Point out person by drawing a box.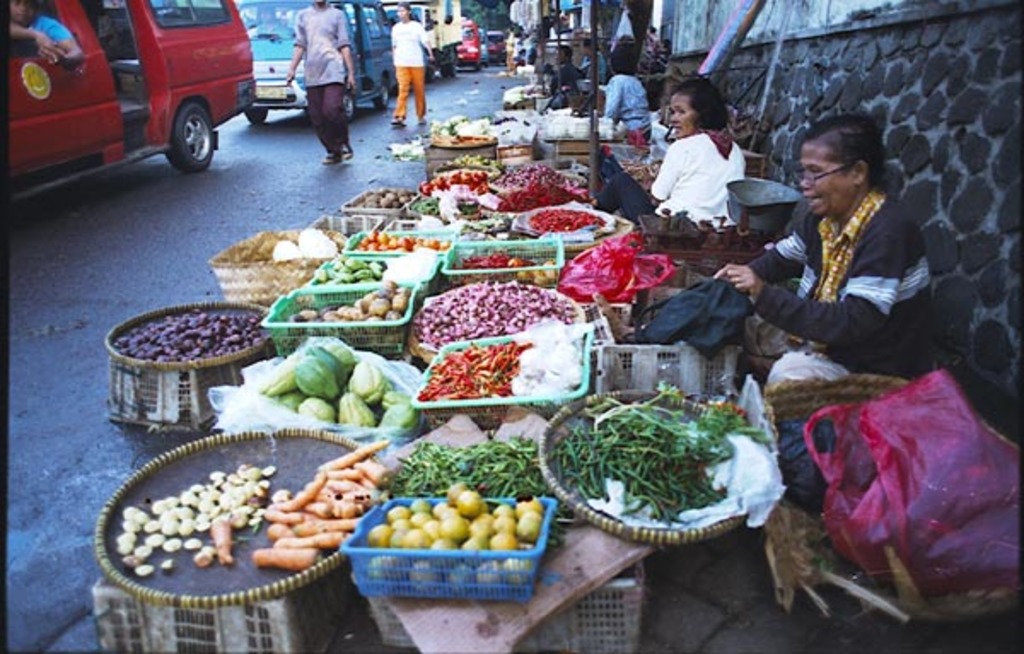
select_region(9, 0, 85, 67).
